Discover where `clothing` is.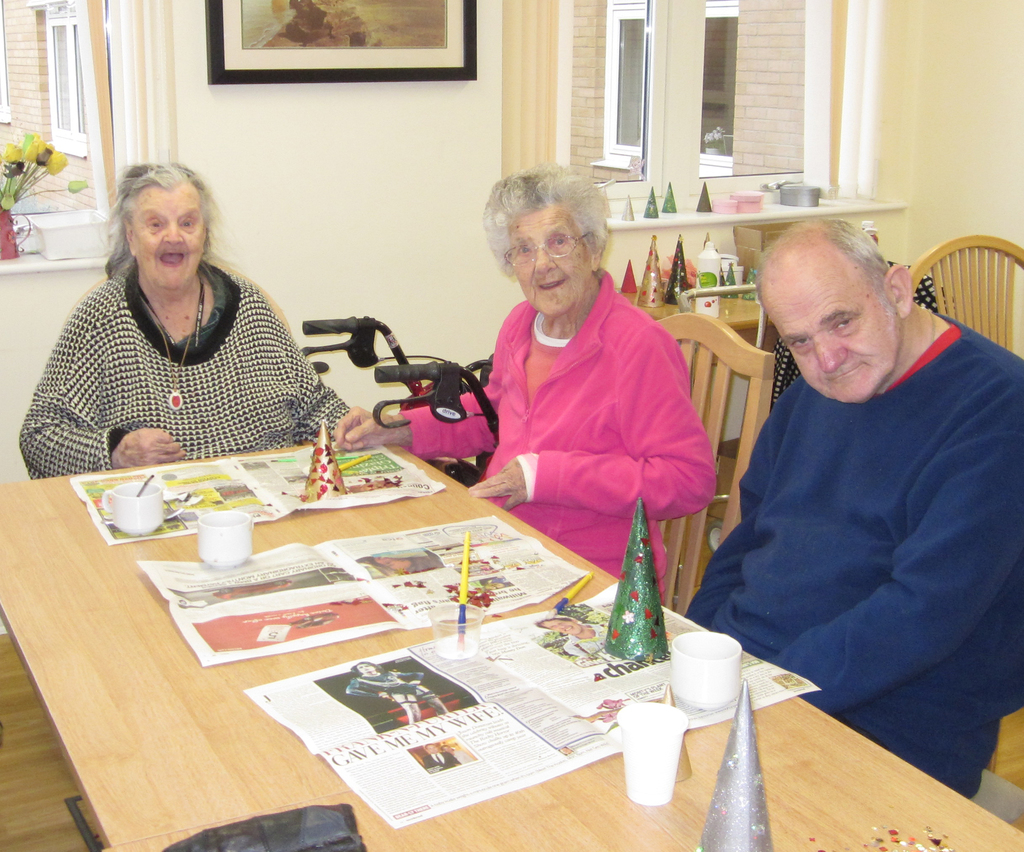
Discovered at (19,258,351,480).
